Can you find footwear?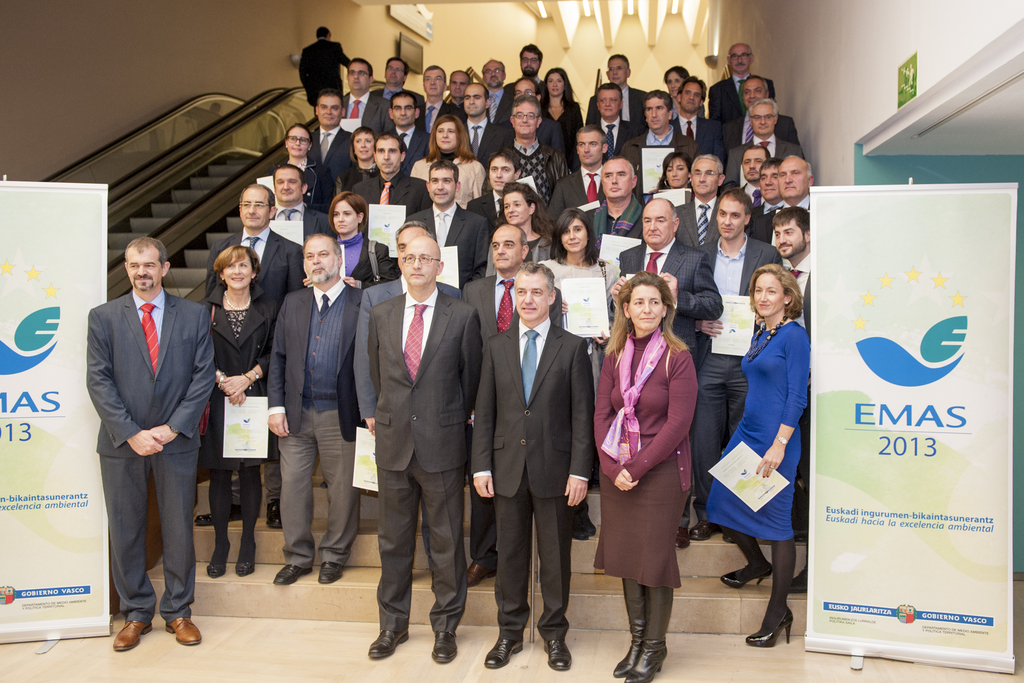
Yes, bounding box: box=[271, 562, 312, 587].
